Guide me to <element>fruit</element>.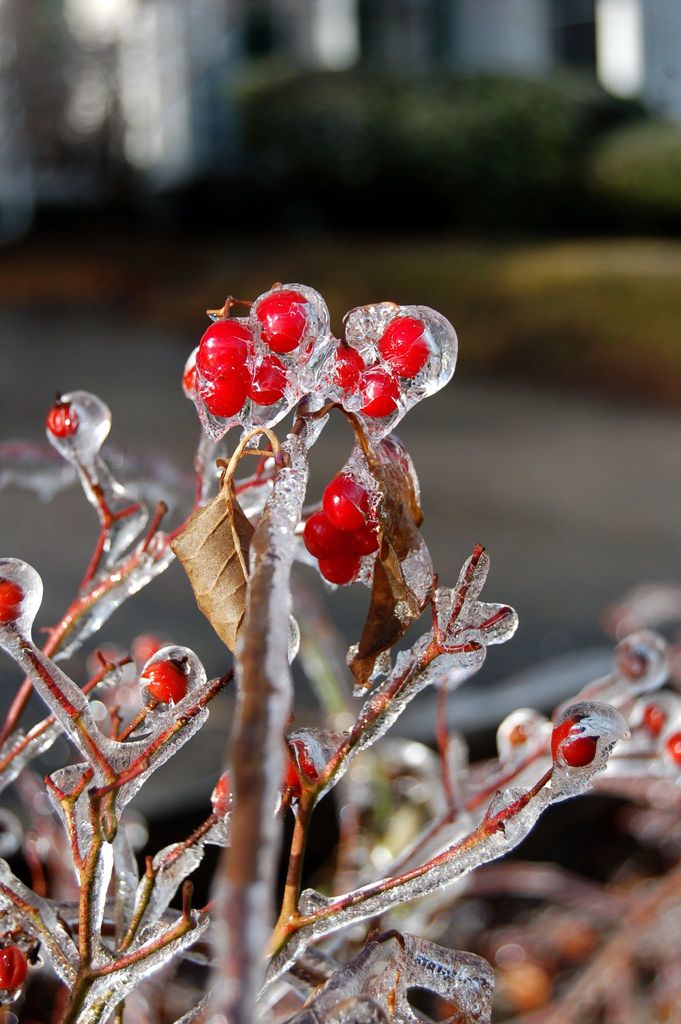
Guidance: pyautogui.locateOnScreen(0, 580, 24, 629).
